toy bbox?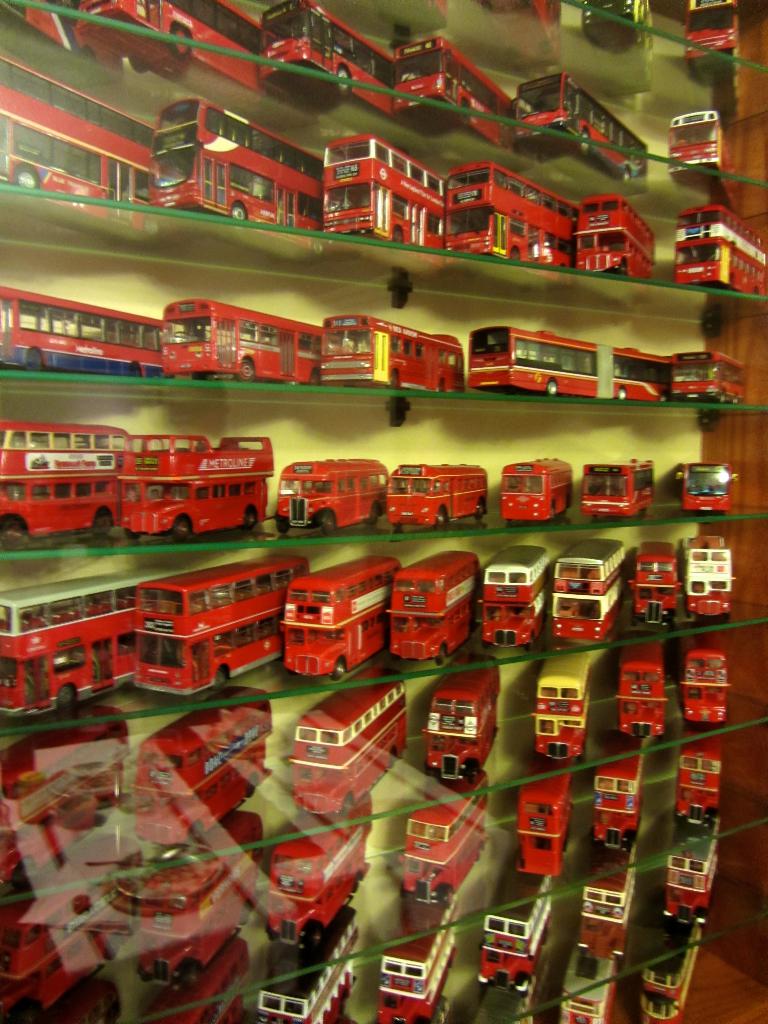
region(550, 538, 621, 644)
